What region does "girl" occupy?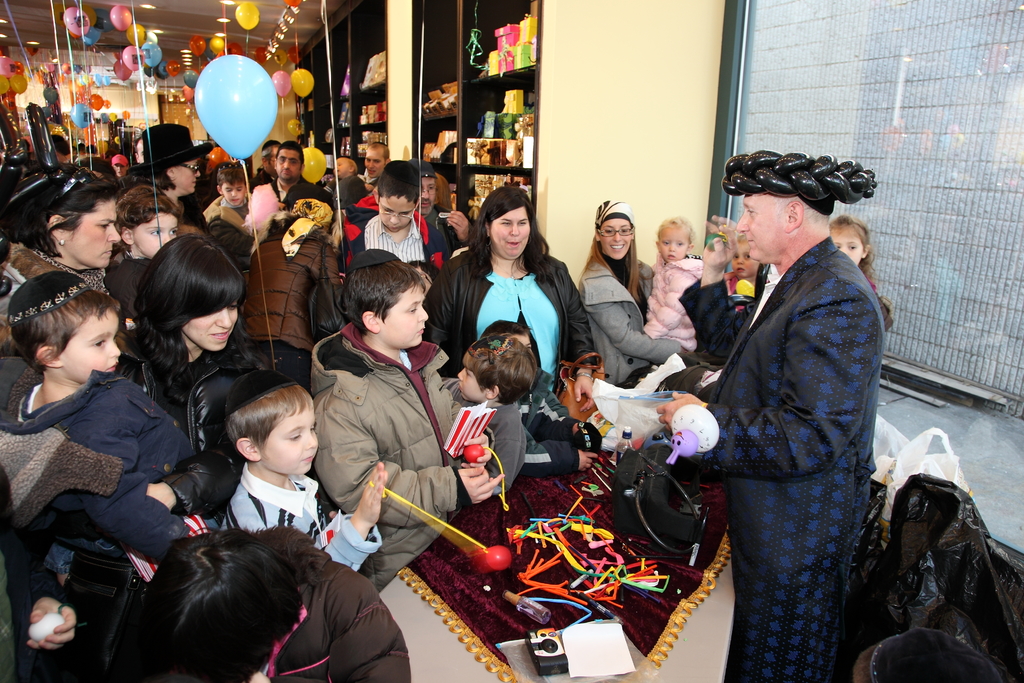
[x1=452, y1=328, x2=540, y2=511].
